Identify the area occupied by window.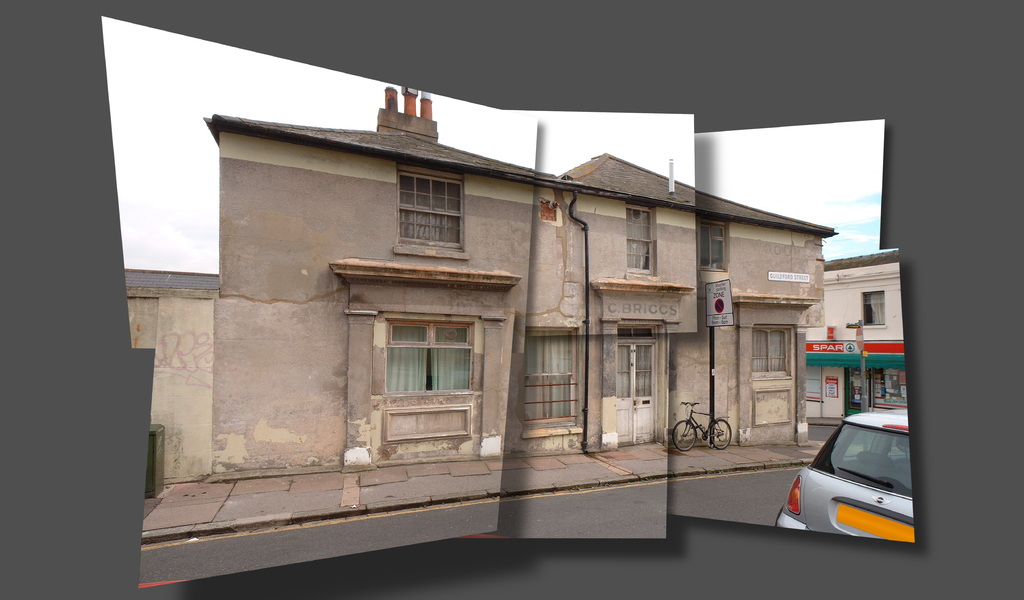
Area: crop(393, 157, 468, 258).
